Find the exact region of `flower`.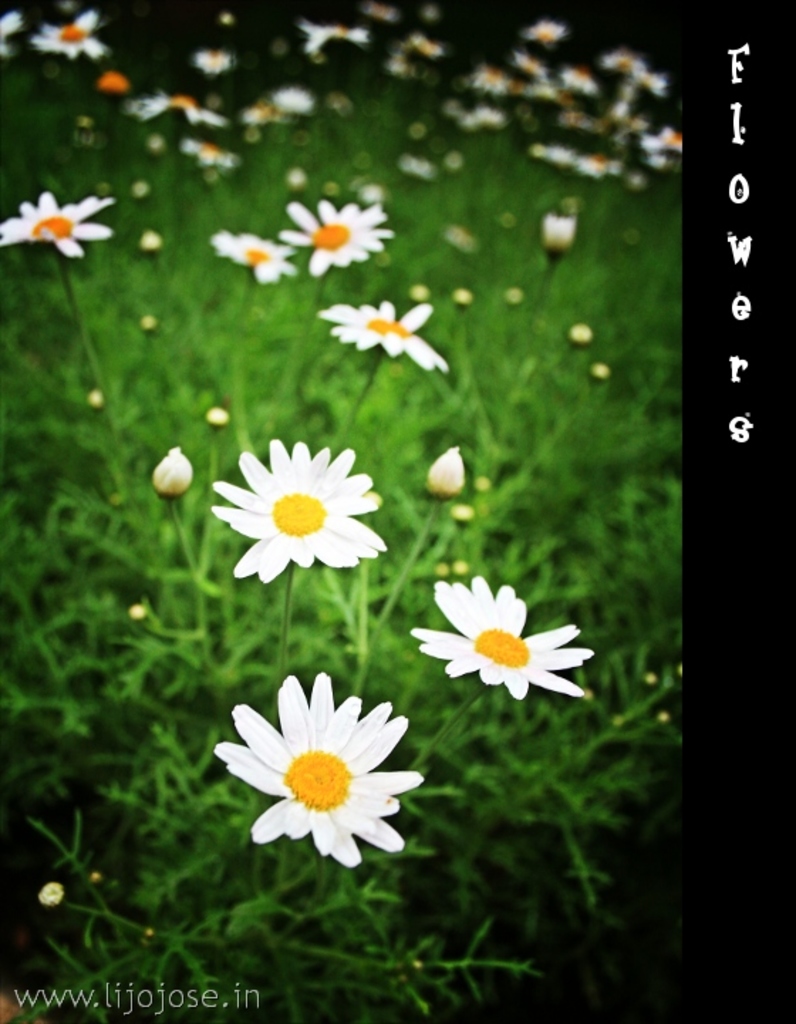
Exact region: 0 179 112 256.
